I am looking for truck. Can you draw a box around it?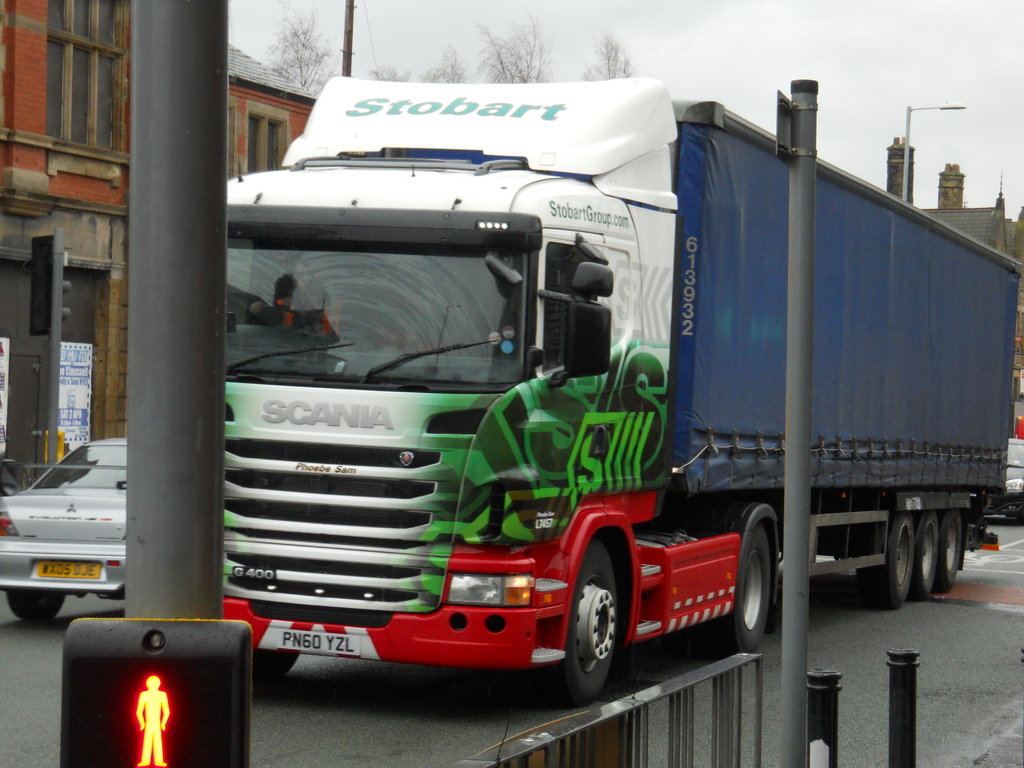
Sure, the bounding box is (141,81,995,732).
